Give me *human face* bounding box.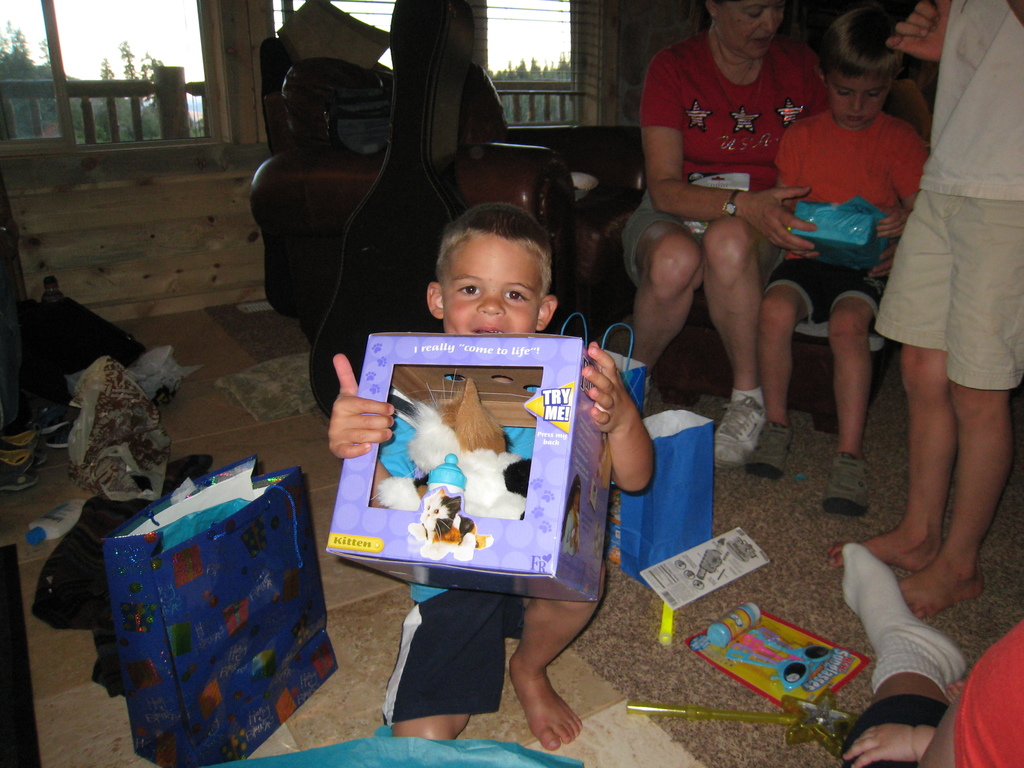
(717, 0, 788, 58).
